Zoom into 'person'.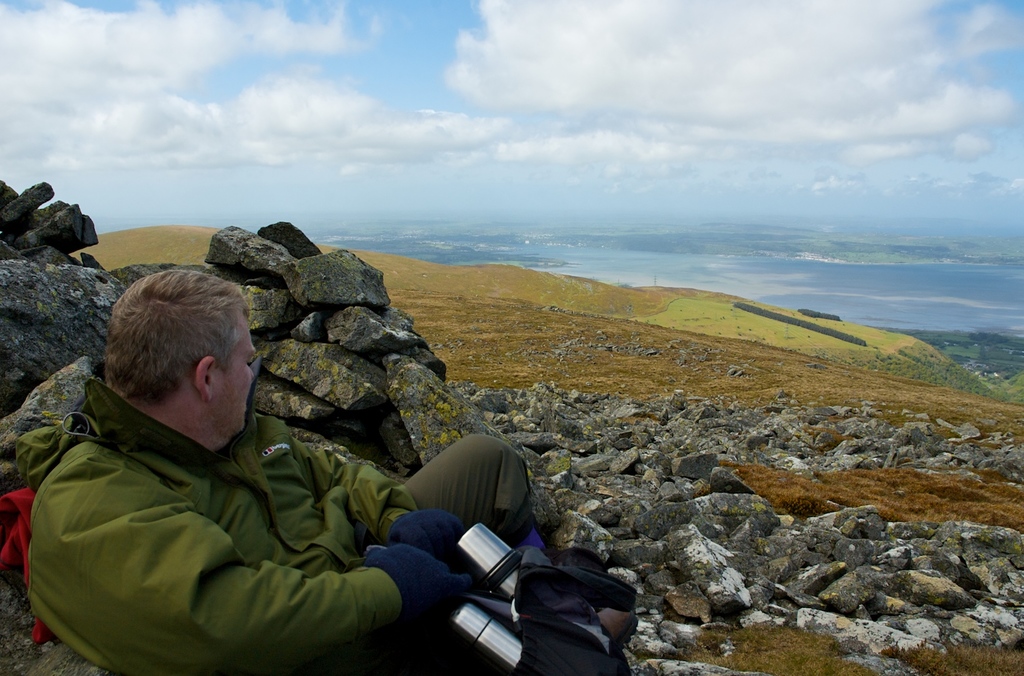
Zoom target: [x1=39, y1=308, x2=419, y2=675].
